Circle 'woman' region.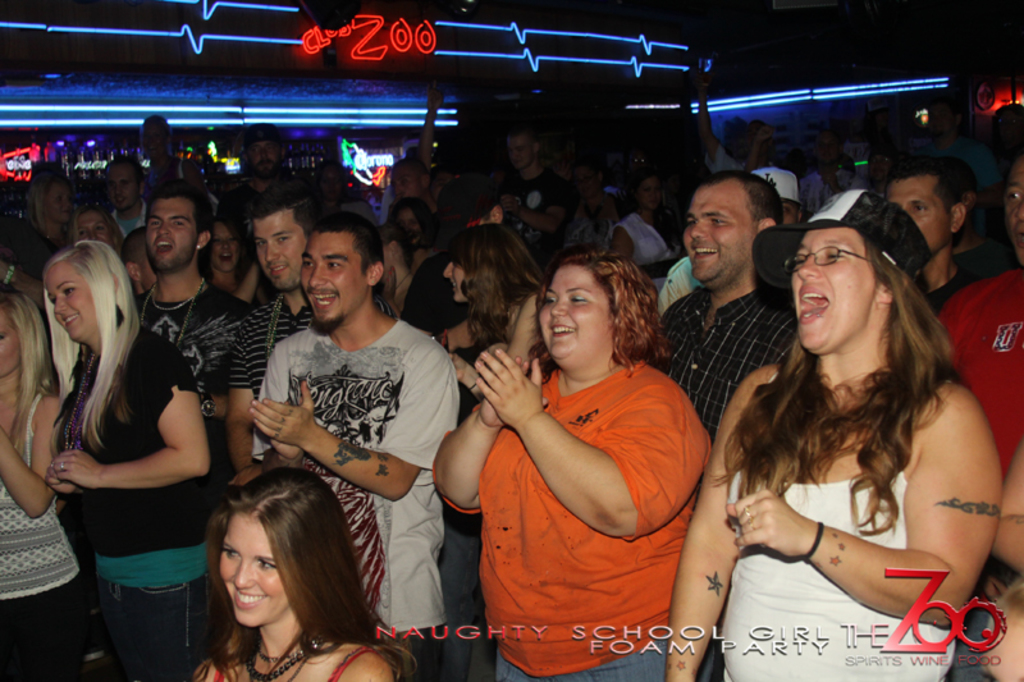
Region: 611, 178, 686, 293.
